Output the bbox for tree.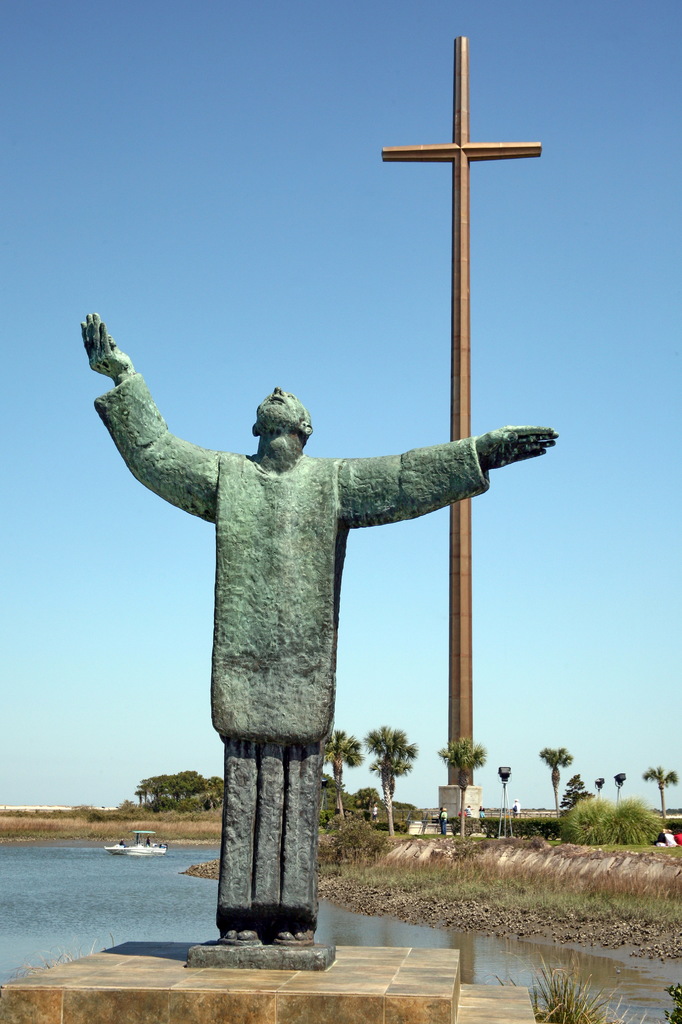
(592,770,601,796).
